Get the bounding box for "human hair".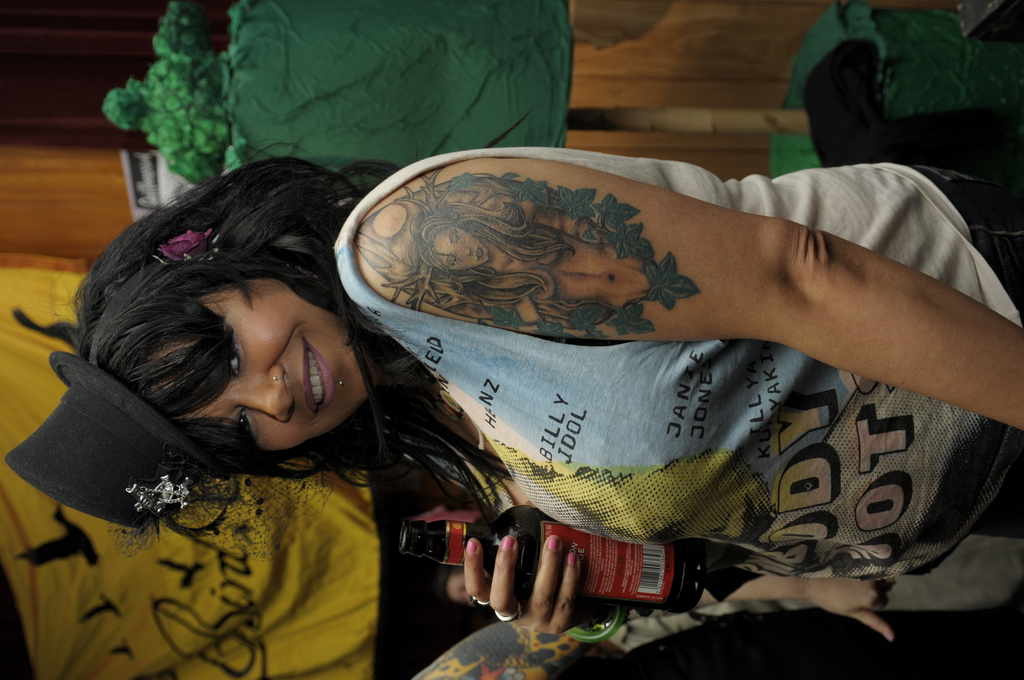
bbox=[82, 200, 463, 535].
